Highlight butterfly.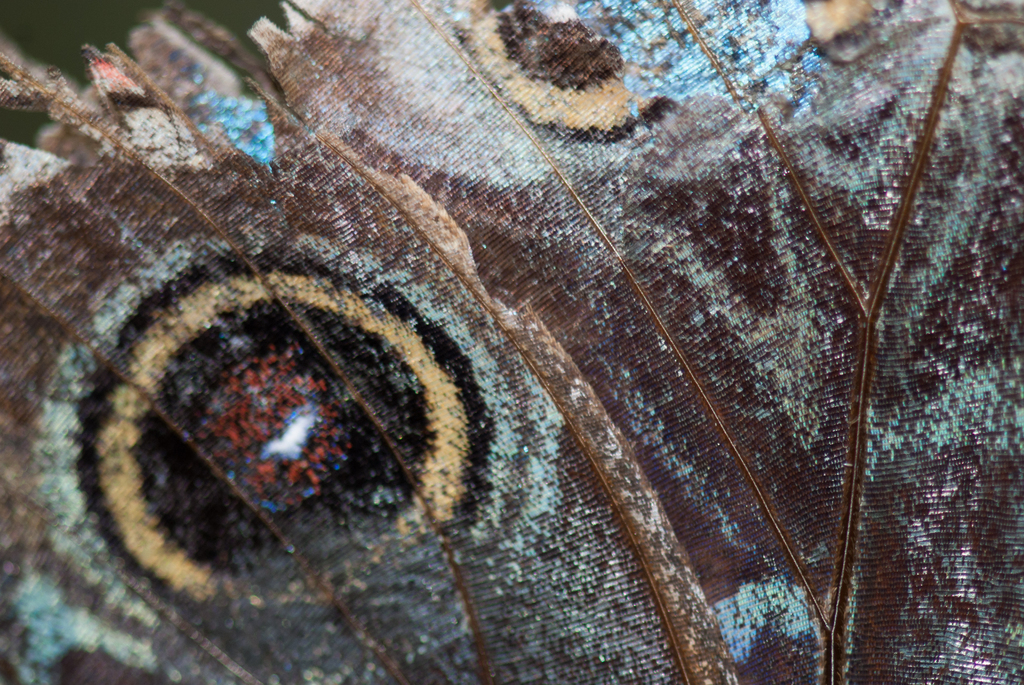
Highlighted region: [72, 36, 897, 684].
